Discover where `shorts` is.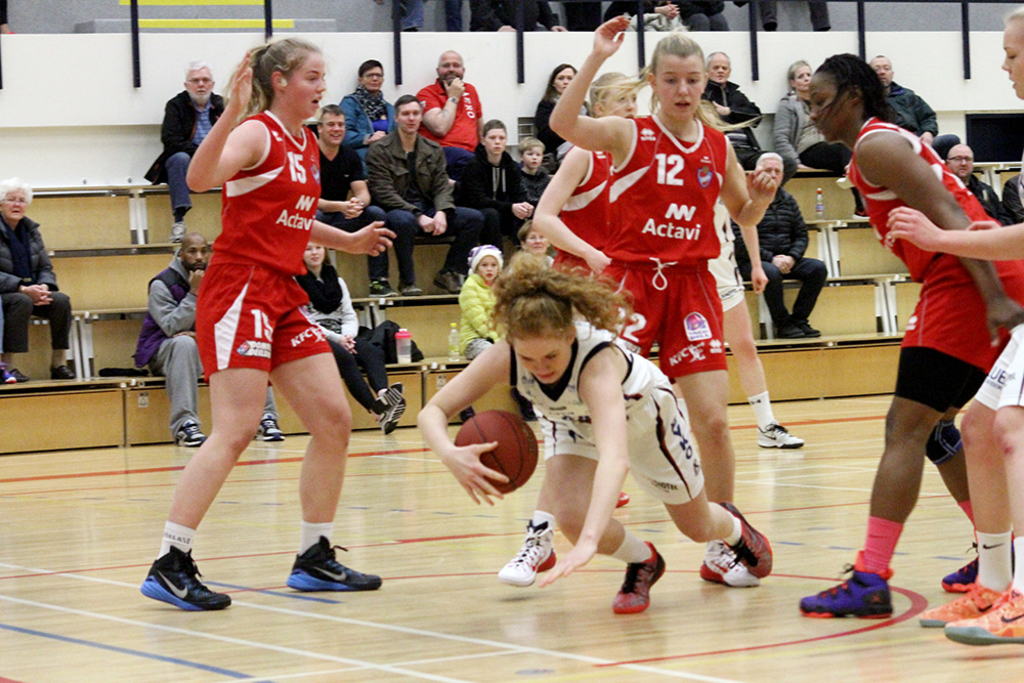
Discovered at bbox=[540, 377, 705, 501].
